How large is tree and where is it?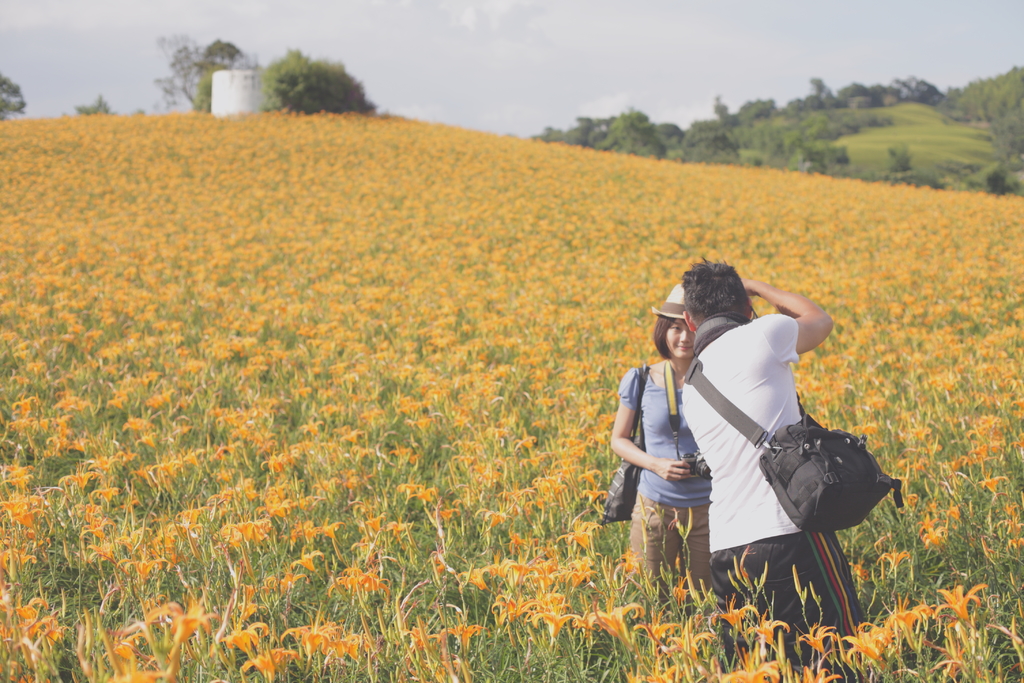
Bounding box: region(0, 70, 31, 133).
